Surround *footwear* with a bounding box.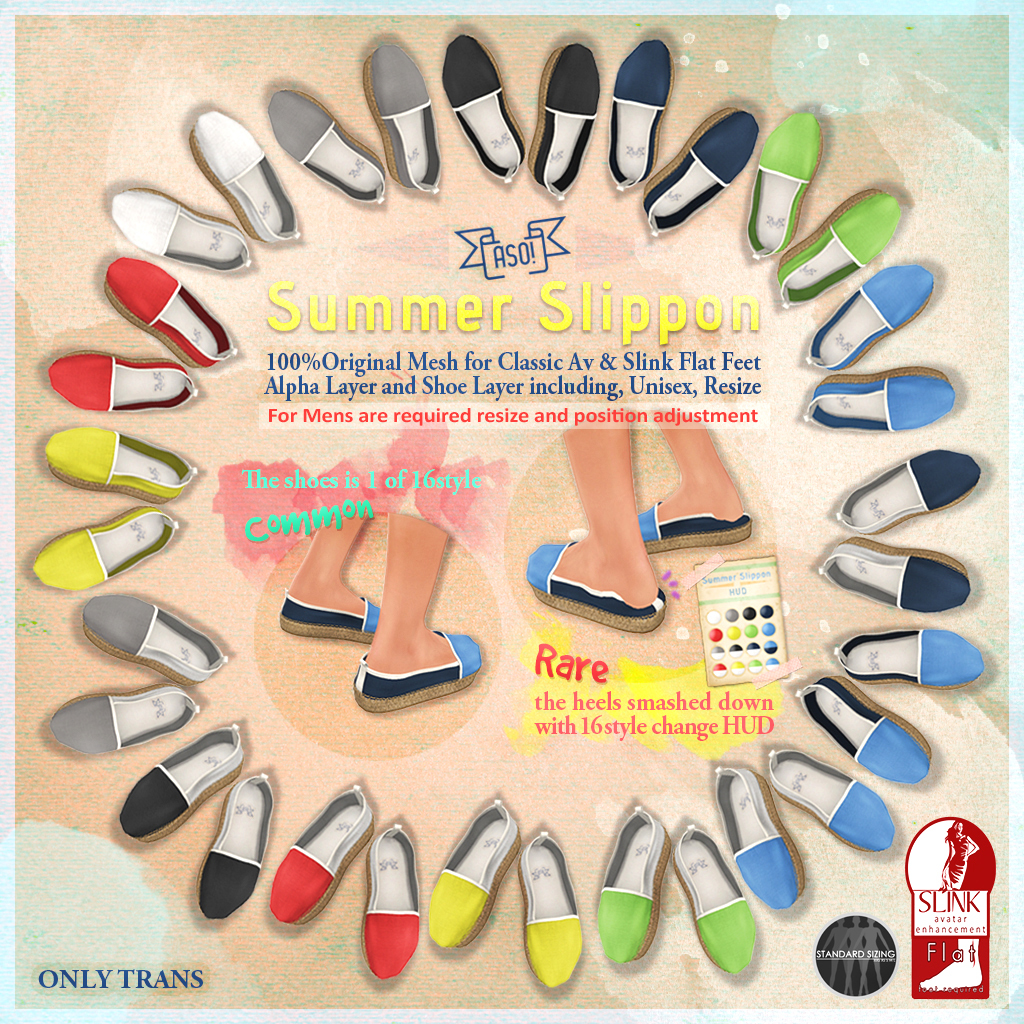
(828,624,983,687).
